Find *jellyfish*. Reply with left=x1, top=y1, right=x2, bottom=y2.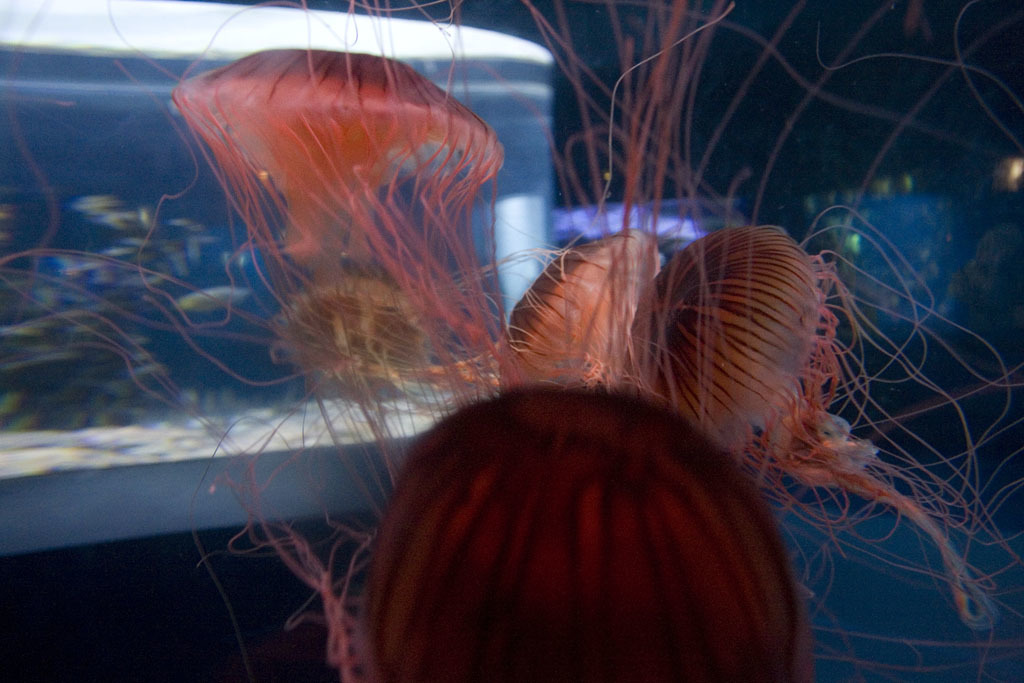
left=13, top=0, right=679, bottom=395.
